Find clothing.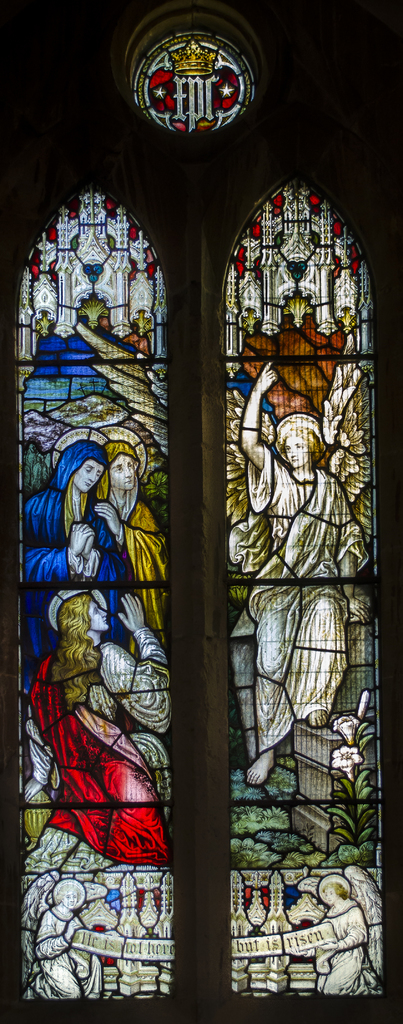
Rect(77, 303, 189, 497).
